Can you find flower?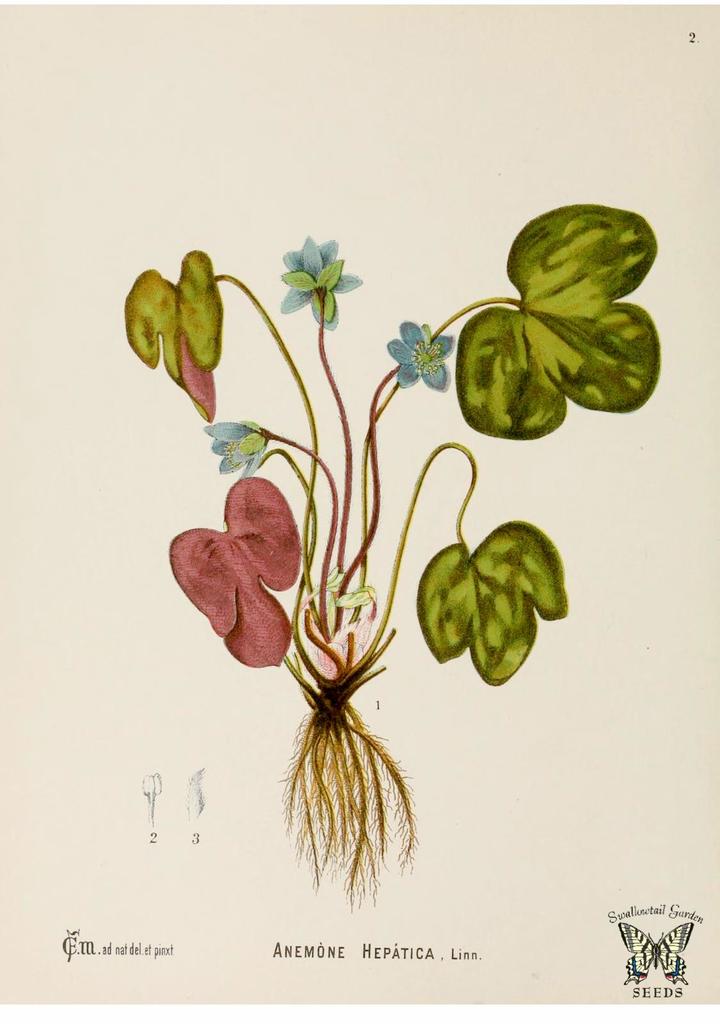
Yes, bounding box: bbox(283, 225, 365, 307).
